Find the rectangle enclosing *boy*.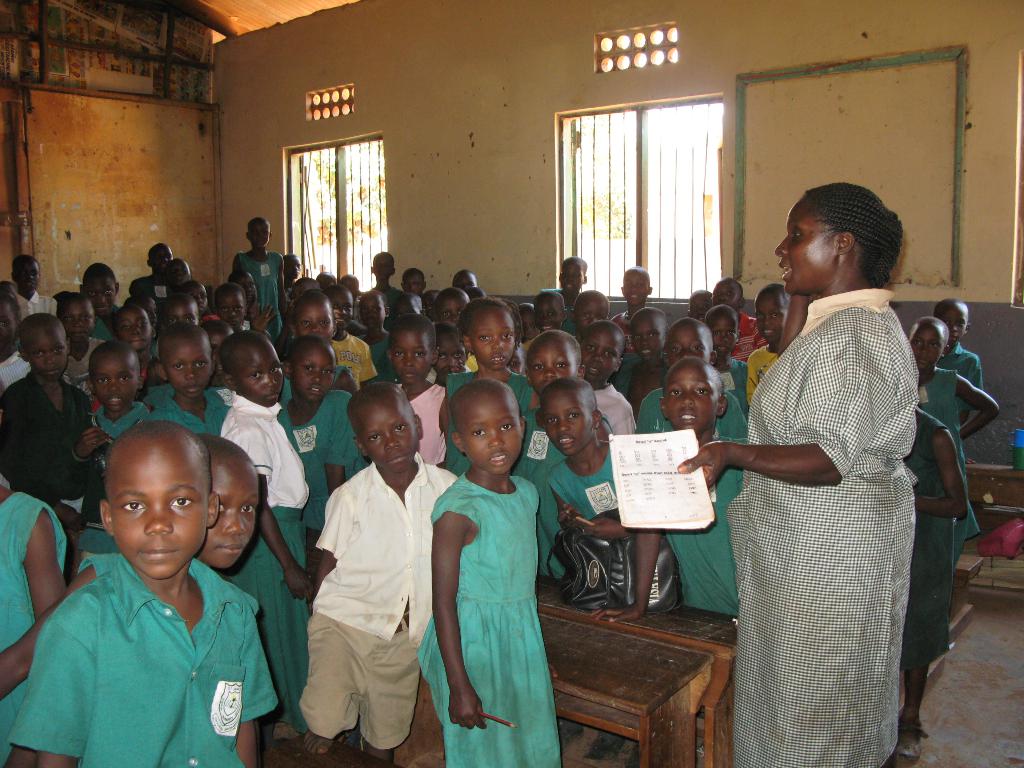
<box>430,329,470,373</box>.
